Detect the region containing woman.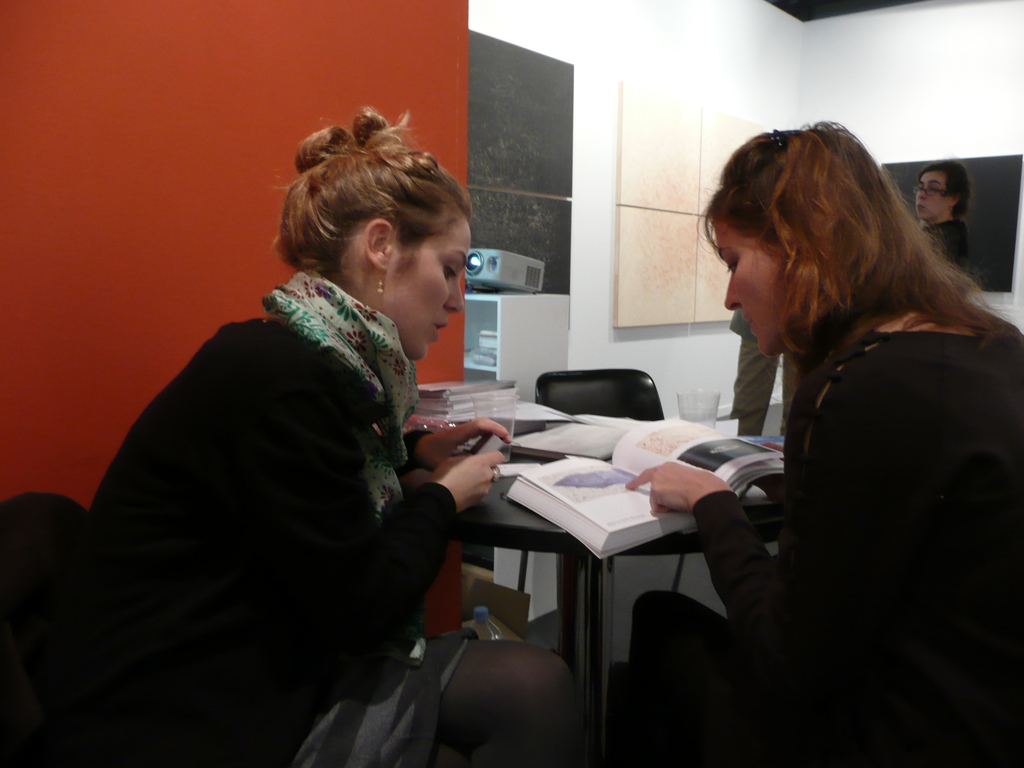
crop(671, 127, 1015, 712).
